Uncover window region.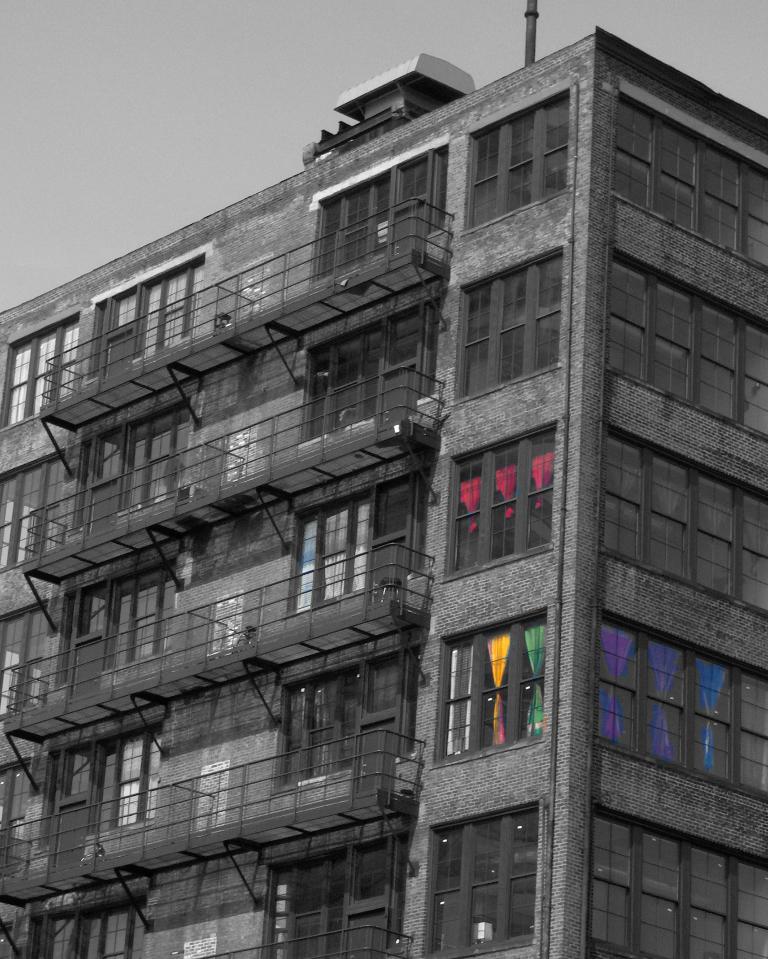
Uncovered: crop(590, 600, 767, 800).
